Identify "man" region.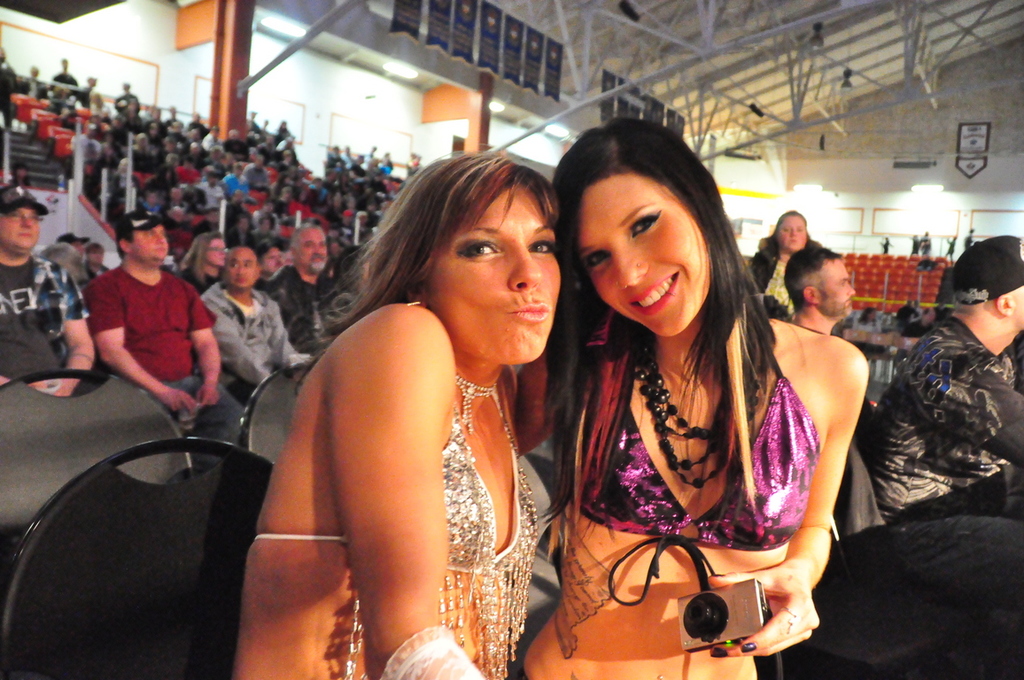
Region: rect(147, 107, 167, 134).
